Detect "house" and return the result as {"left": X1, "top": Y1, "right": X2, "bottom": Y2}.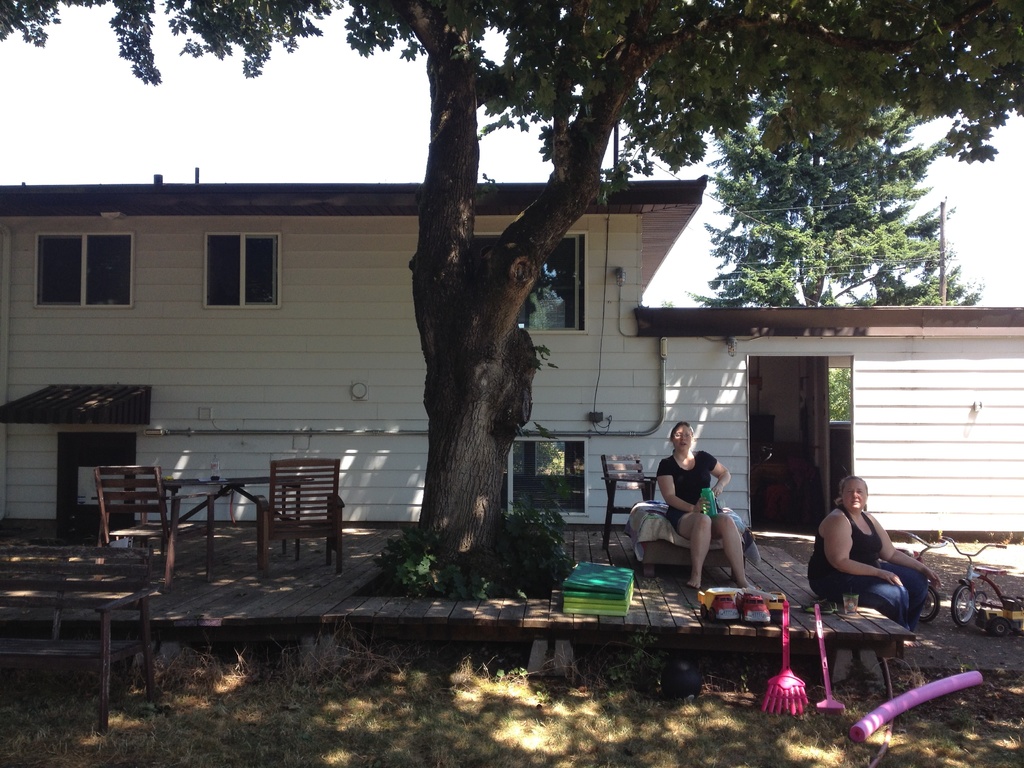
{"left": 521, "top": 175, "right": 1023, "bottom": 558}.
